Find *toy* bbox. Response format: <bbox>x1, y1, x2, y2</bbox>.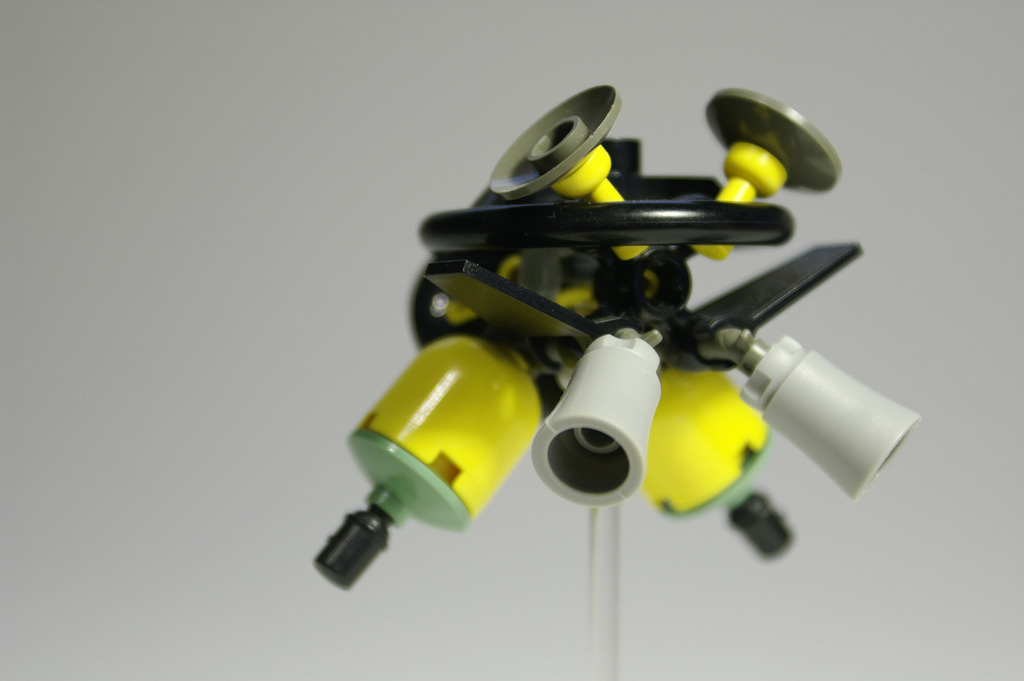
<bbox>324, 57, 936, 604</bbox>.
